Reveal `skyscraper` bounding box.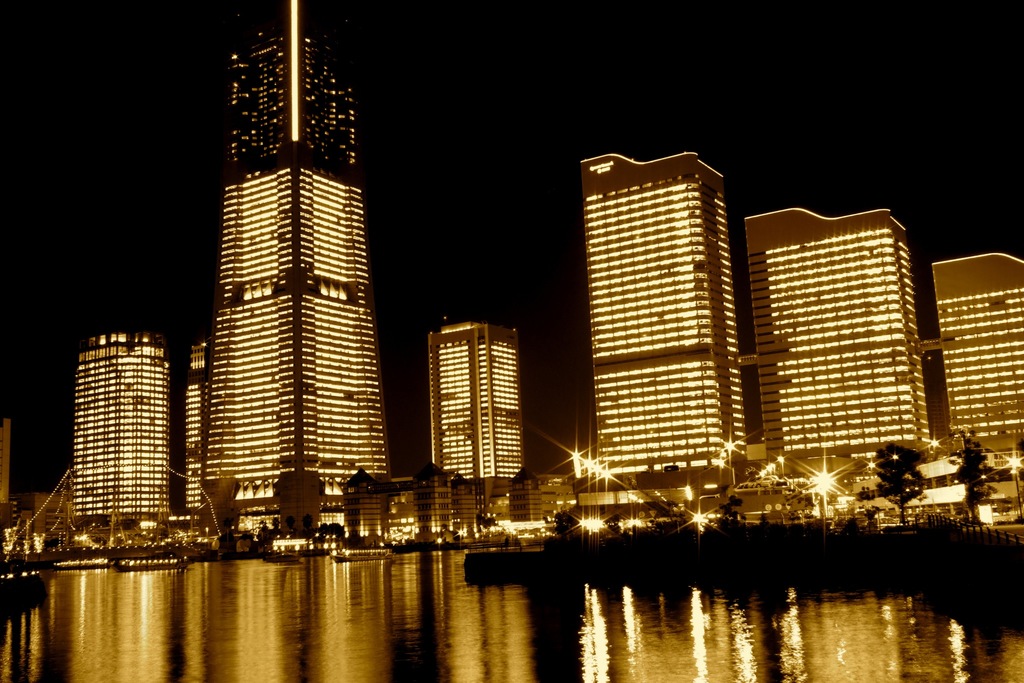
Revealed: [182,333,207,522].
